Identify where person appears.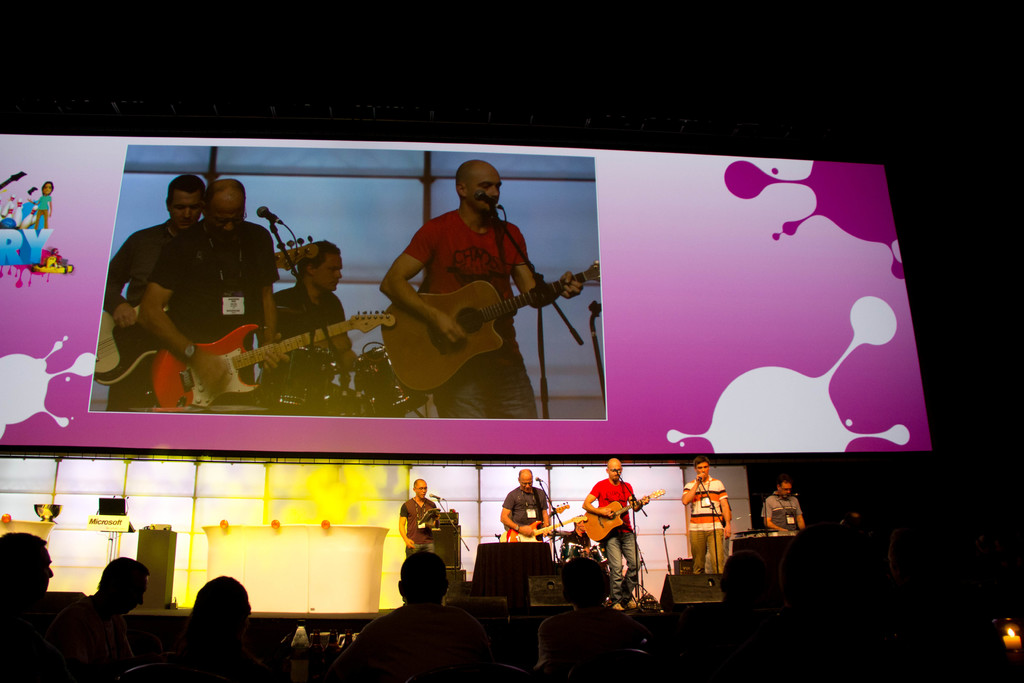
Appears at locate(104, 171, 205, 410).
